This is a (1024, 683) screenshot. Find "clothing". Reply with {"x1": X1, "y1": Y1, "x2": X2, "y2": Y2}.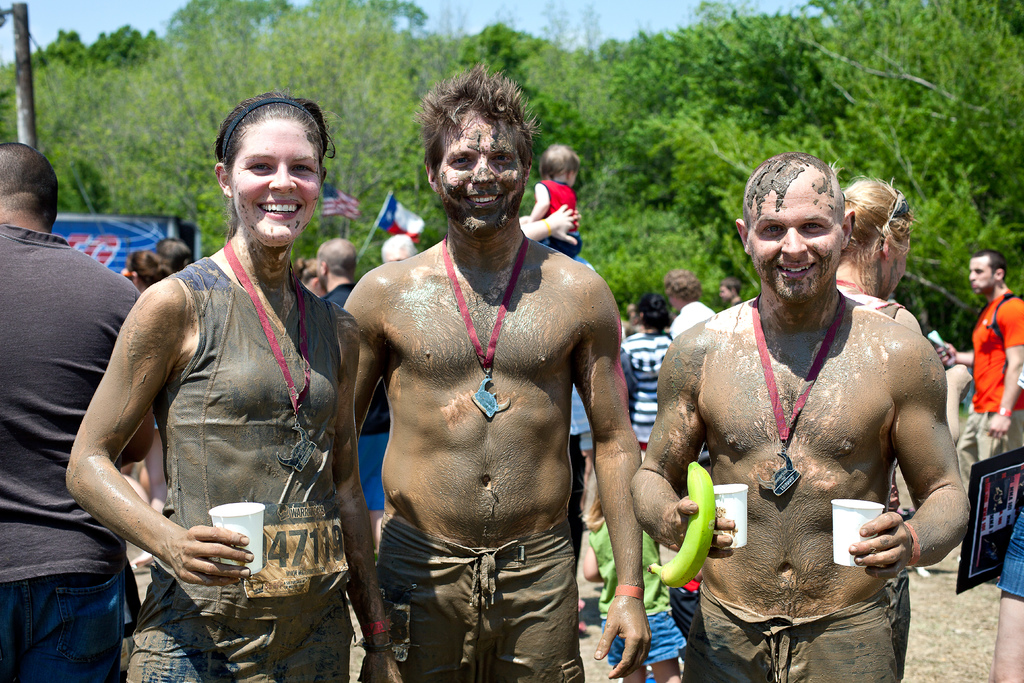
{"x1": 0, "y1": 215, "x2": 156, "y2": 681}.
